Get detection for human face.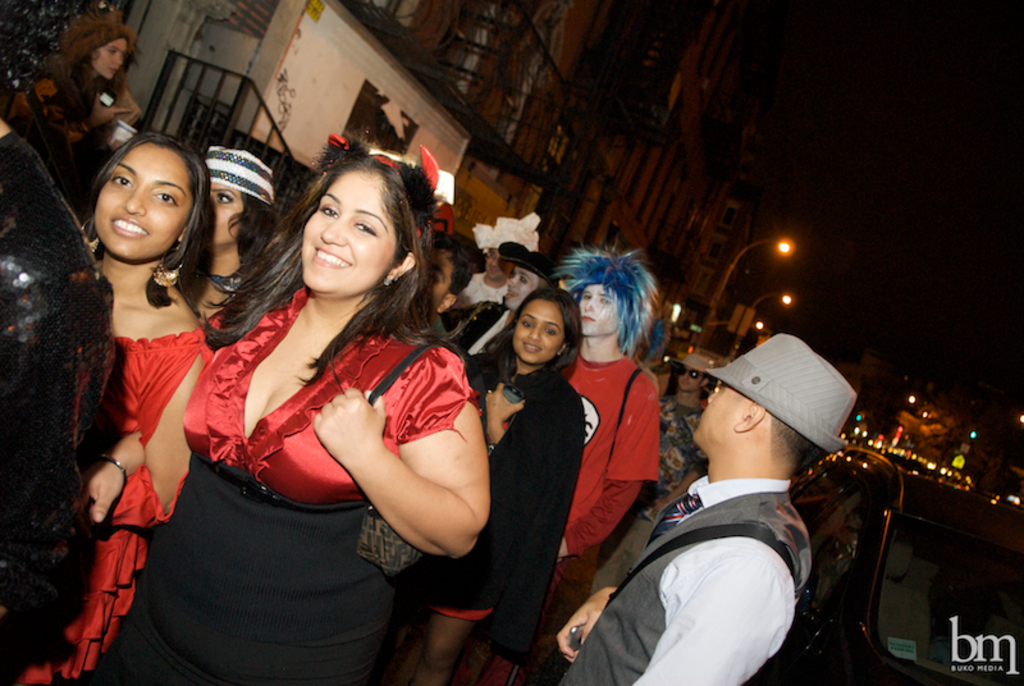
Detection: rect(691, 383, 753, 438).
